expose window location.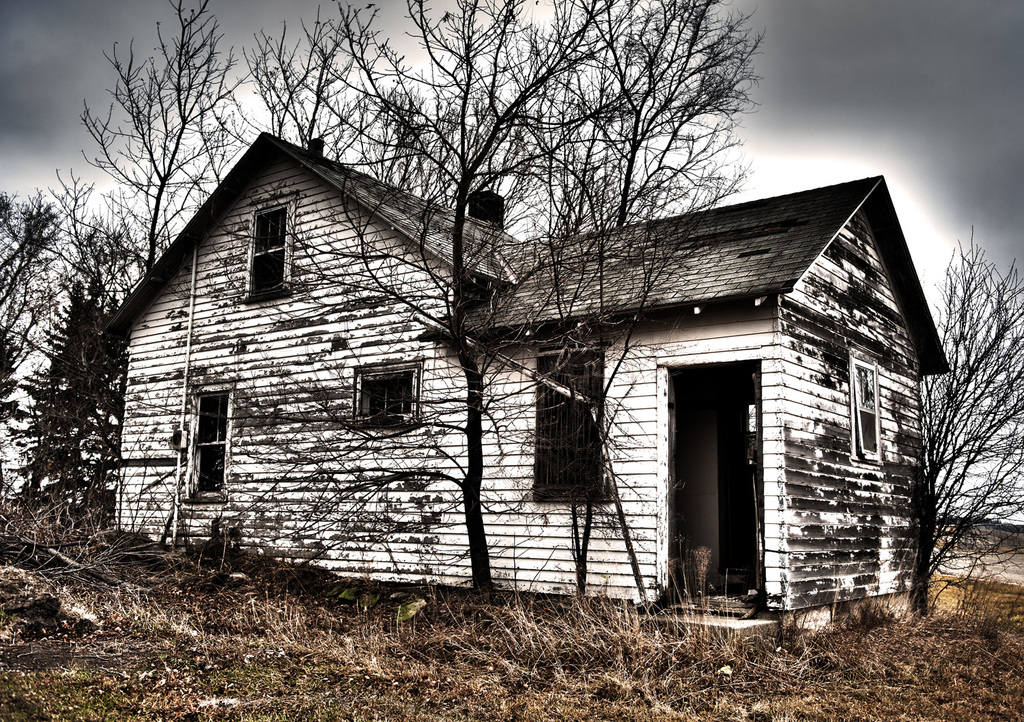
Exposed at (x1=849, y1=365, x2=883, y2=466).
